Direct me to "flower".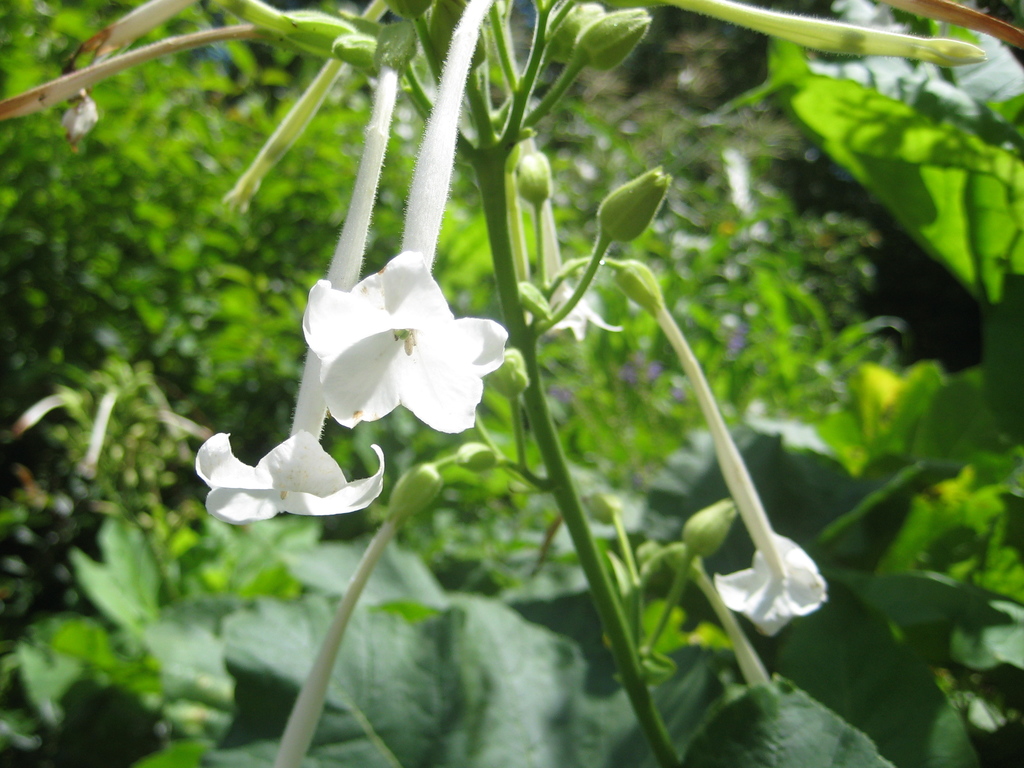
Direction: region(525, 197, 624, 341).
